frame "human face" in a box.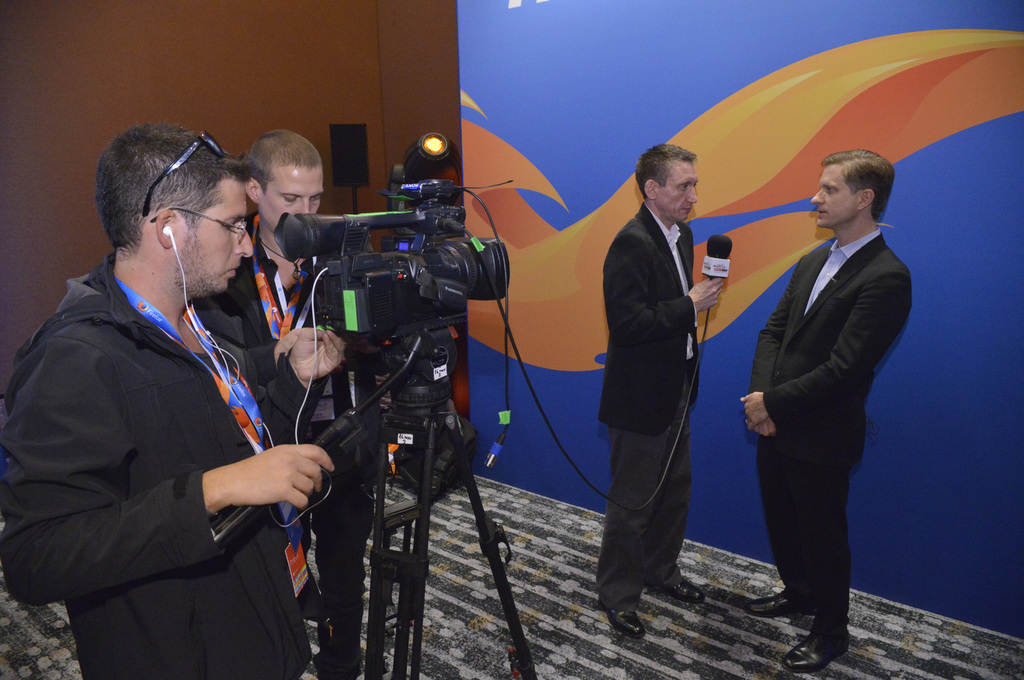
189:185:255:286.
